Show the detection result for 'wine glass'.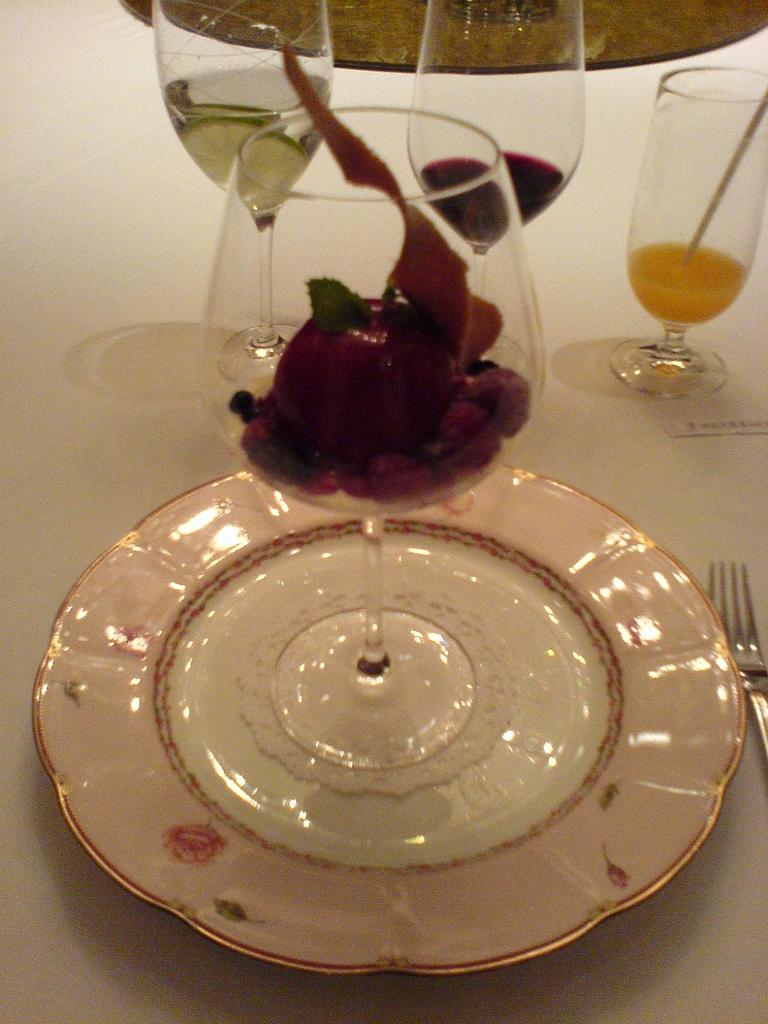
pyautogui.locateOnScreen(403, 0, 589, 397).
